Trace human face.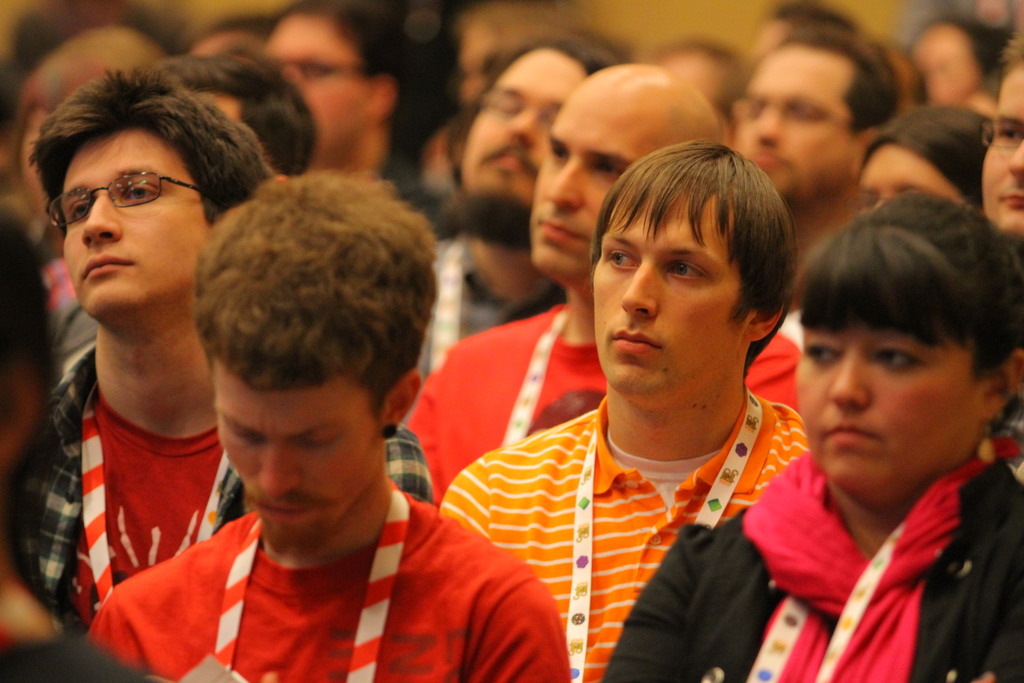
Traced to rect(730, 45, 857, 202).
